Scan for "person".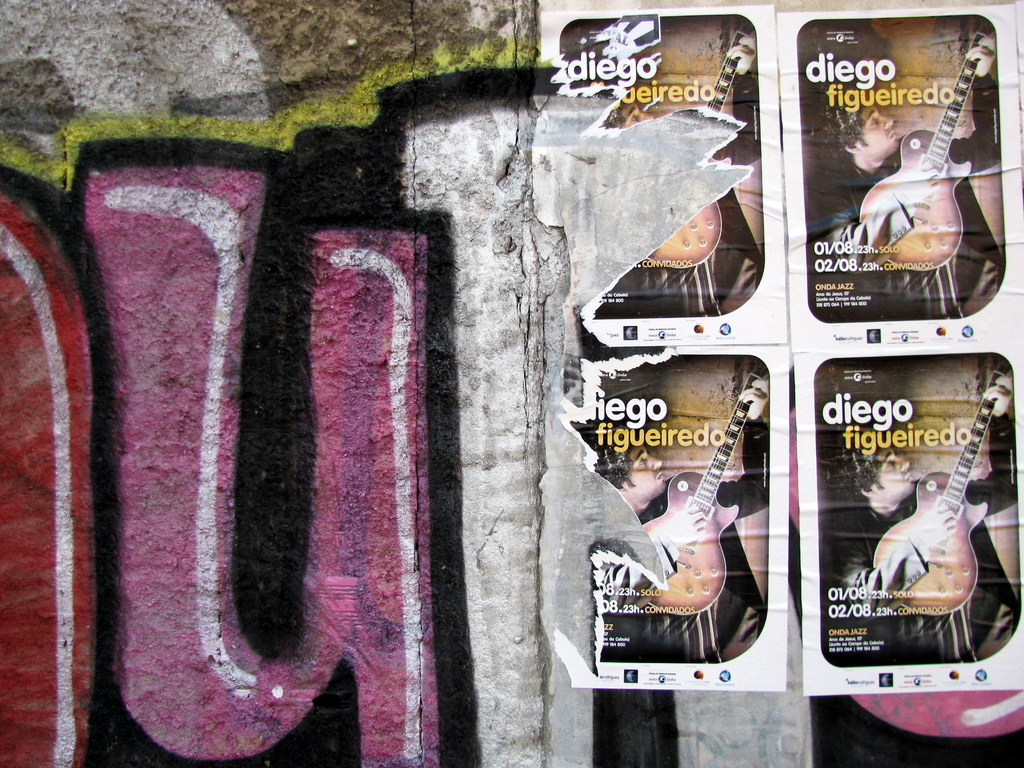
Scan result: {"x1": 595, "y1": 35, "x2": 760, "y2": 319}.
